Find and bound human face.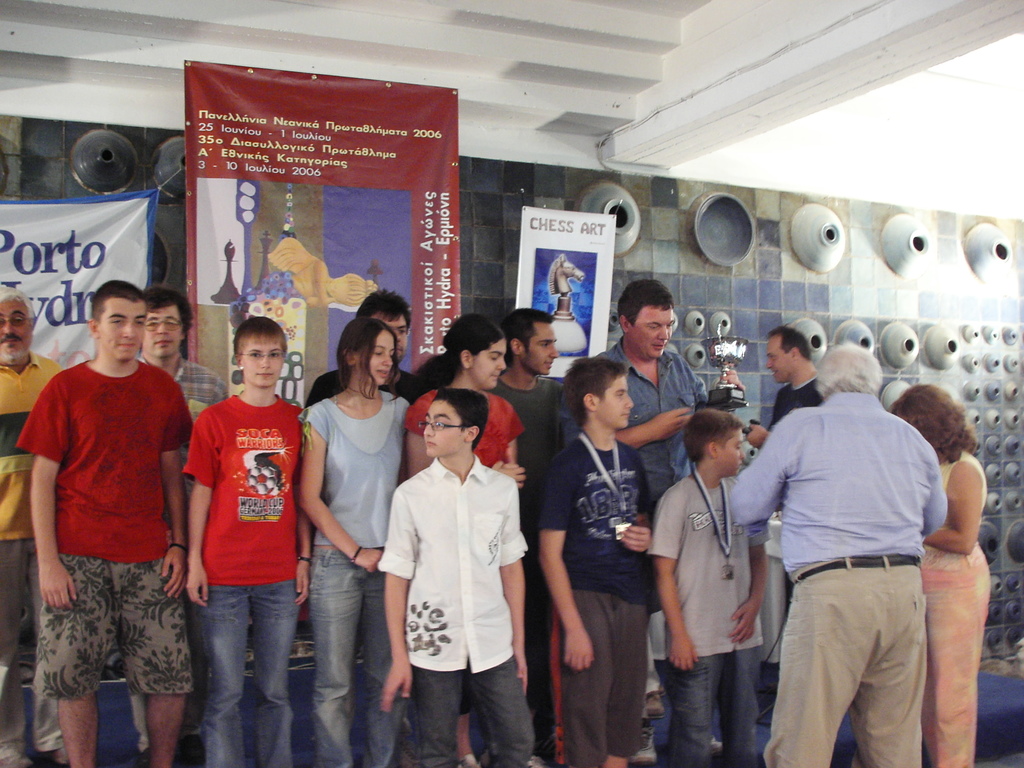
Bound: {"left": 143, "top": 303, "right": 182, "bottom": 360}.
